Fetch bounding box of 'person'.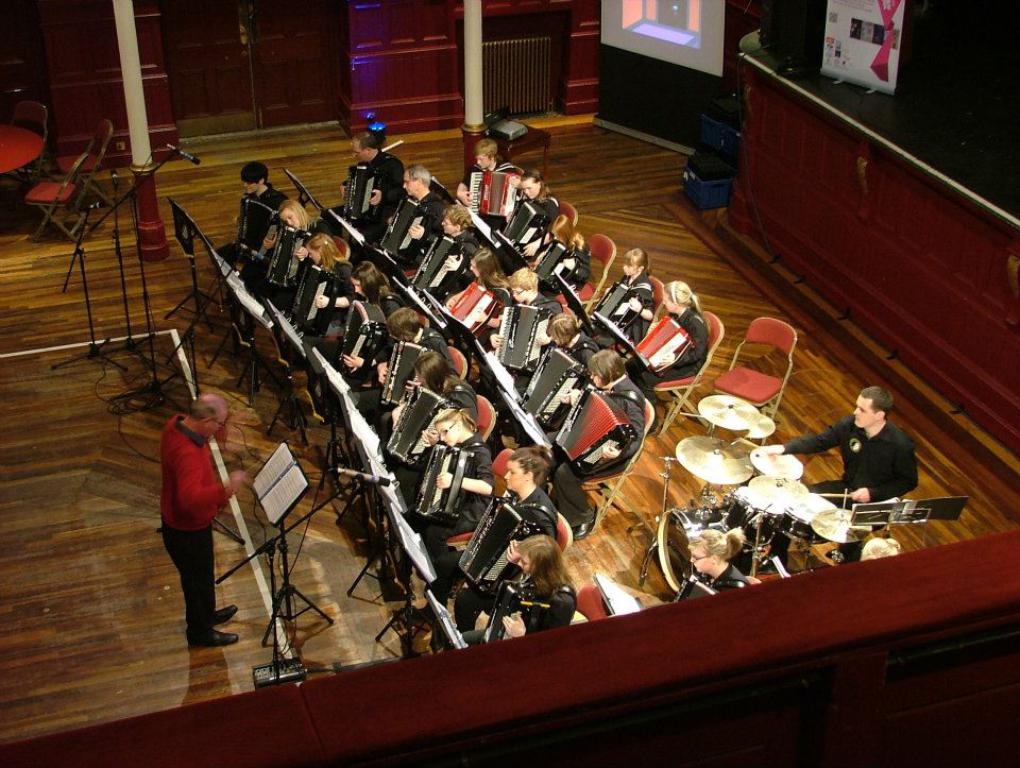
Bbox: <box>147,355,250,662</box>.
